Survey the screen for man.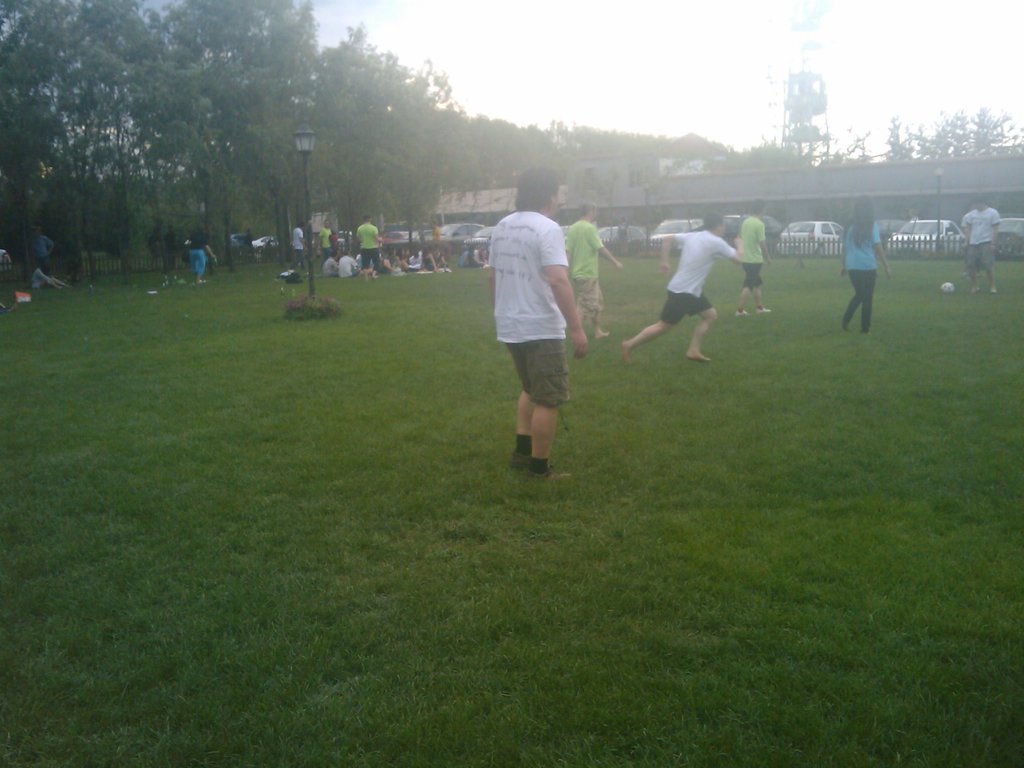
Survey found: (x1=733, y1=199, x2=779, y2=315).
